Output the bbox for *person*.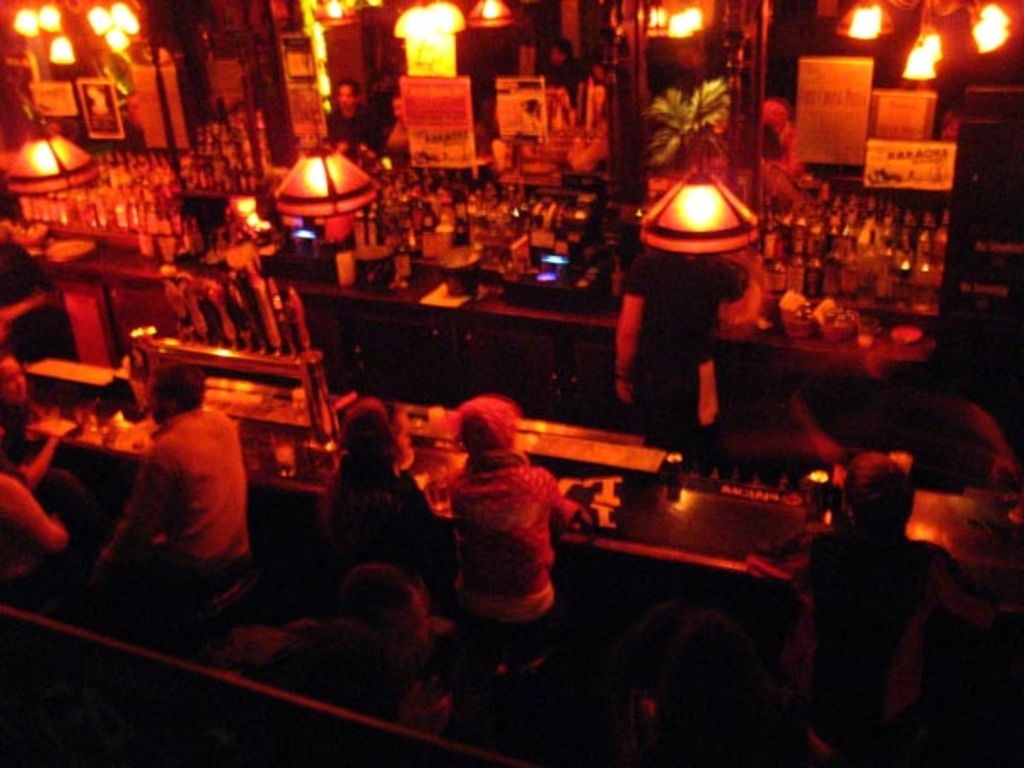
bbox(0, 352, 70, 548).
